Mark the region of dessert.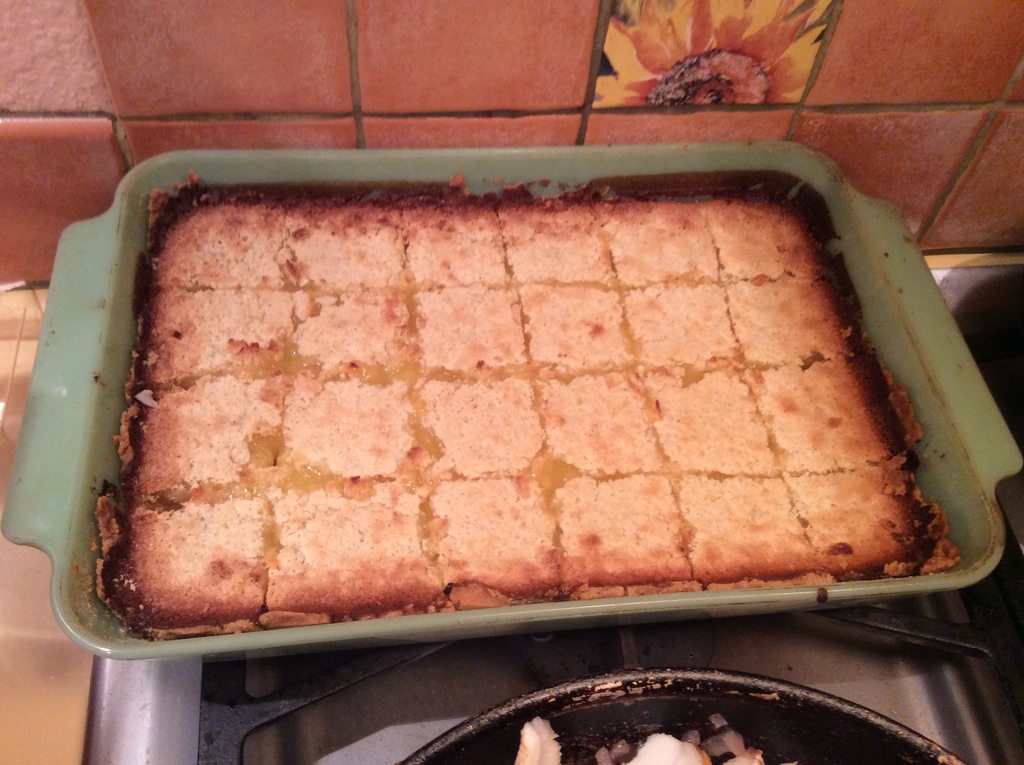
Region: 425,382,545,487.
